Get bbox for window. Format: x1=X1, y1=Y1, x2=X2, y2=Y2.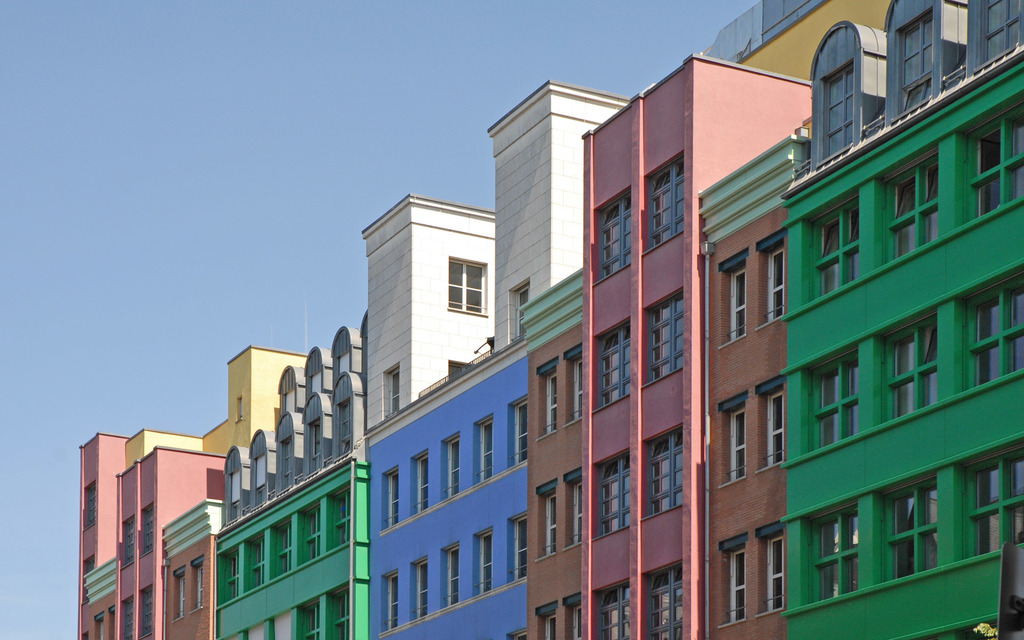
x1=280, y1=434, x2=292, y2=491.
